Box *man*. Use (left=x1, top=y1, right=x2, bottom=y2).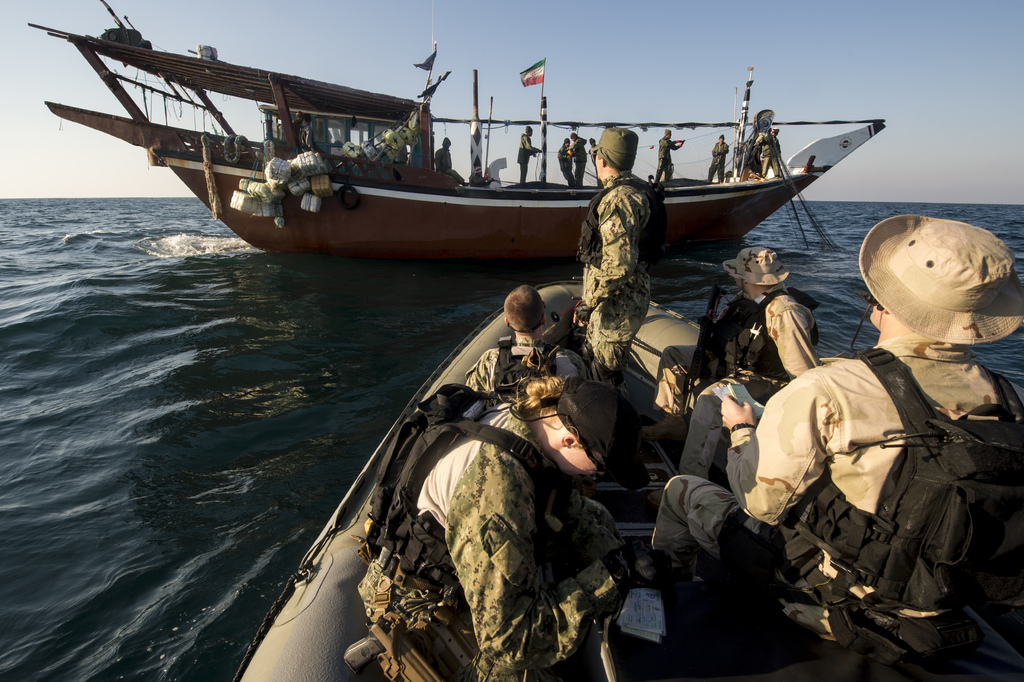
(left=586, top=134, right=599, bottom=154).
